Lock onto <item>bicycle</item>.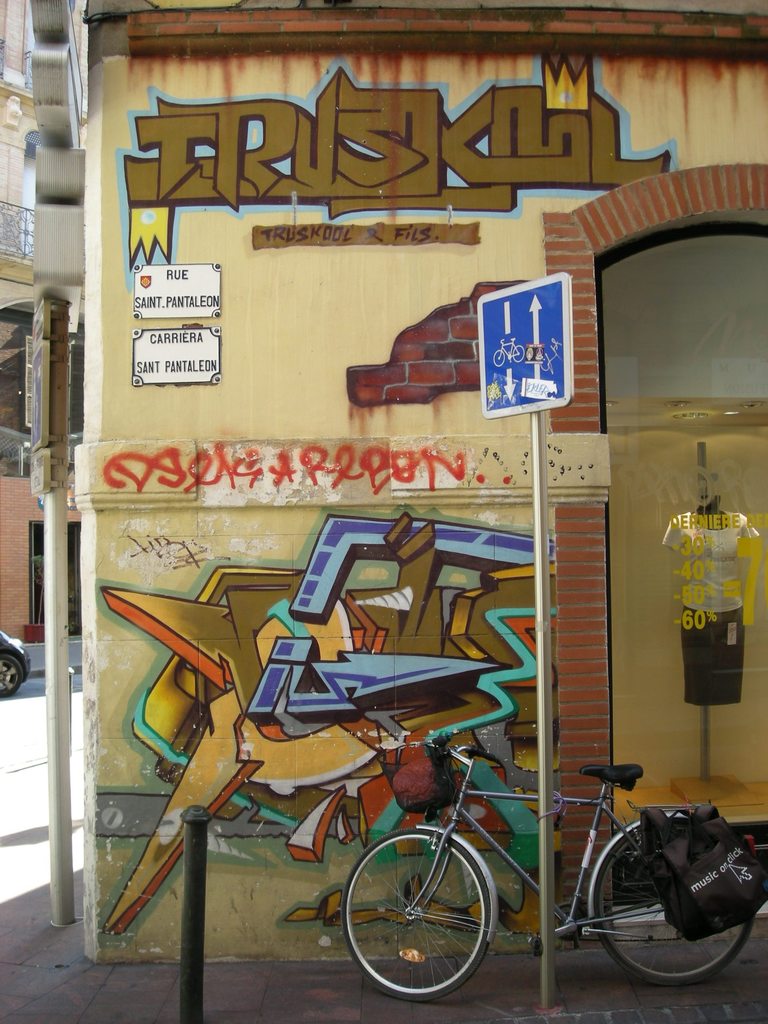
Locked: l=319, t=693, r=556, b=1004.
